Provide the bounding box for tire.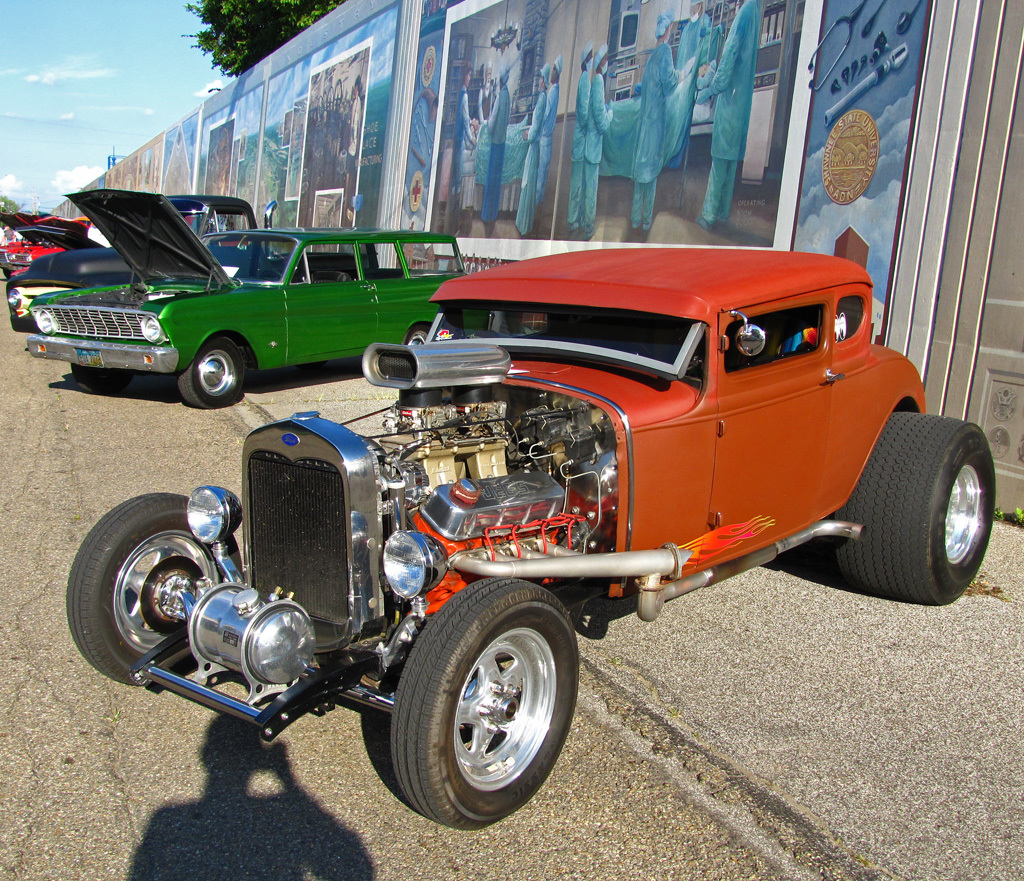
rect(177, 335, 251, 407).
